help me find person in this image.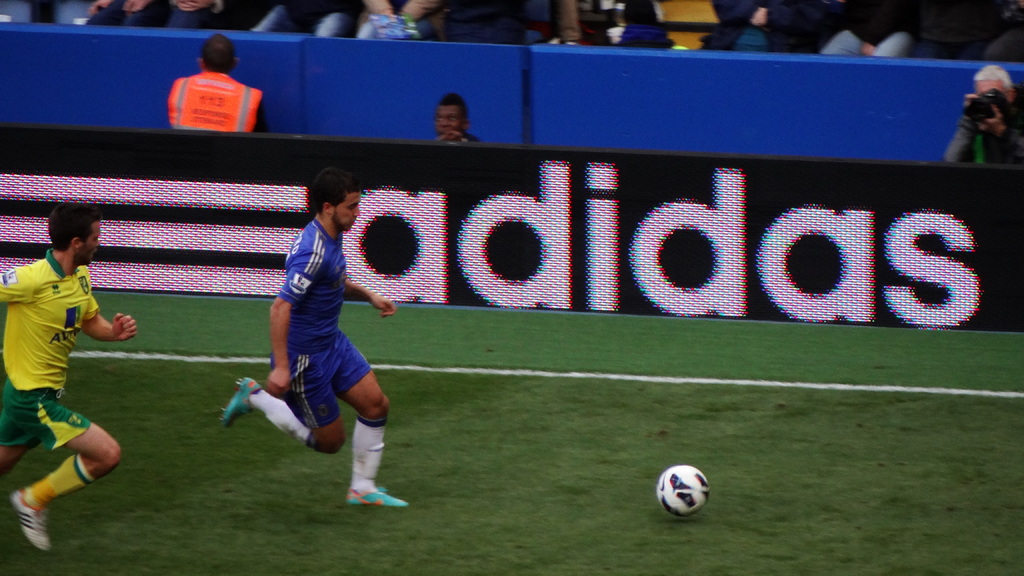
Found it: (6, 207, 135, 561).
